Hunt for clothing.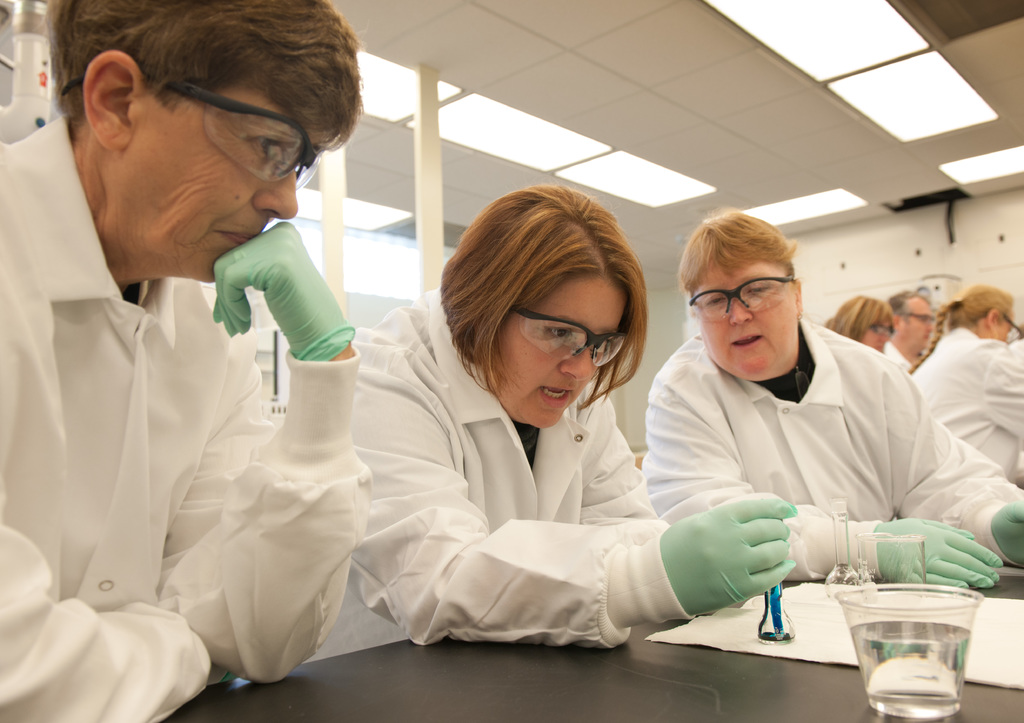
Hunted down at [left=883, top=344, right=909, bottom=367].
